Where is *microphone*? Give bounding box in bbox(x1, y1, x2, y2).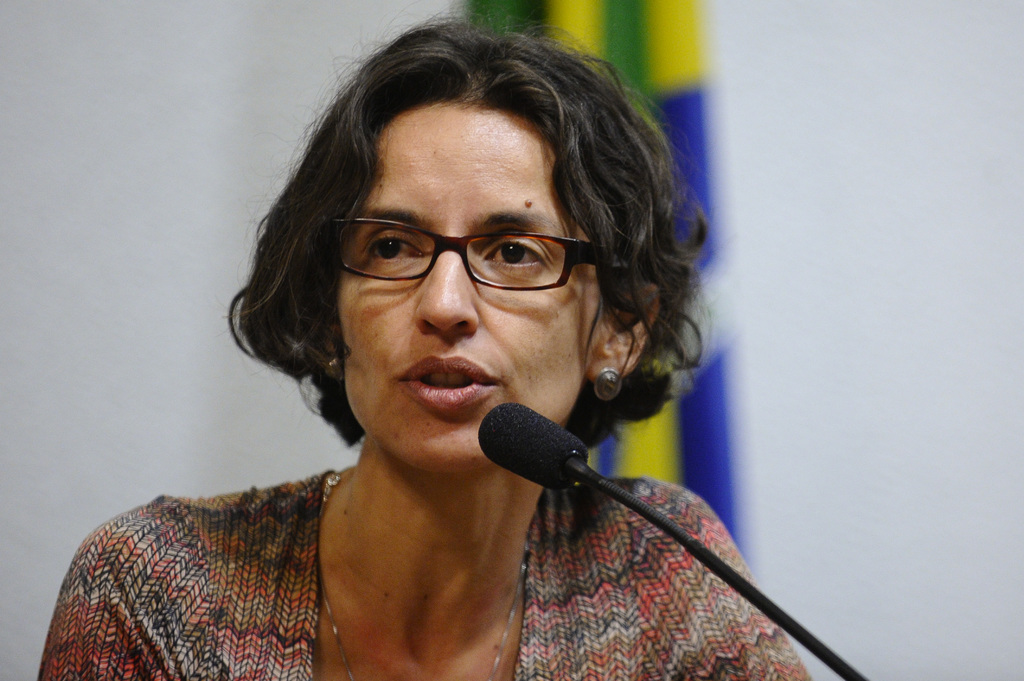
bbox(465, 401, 623, 518).
